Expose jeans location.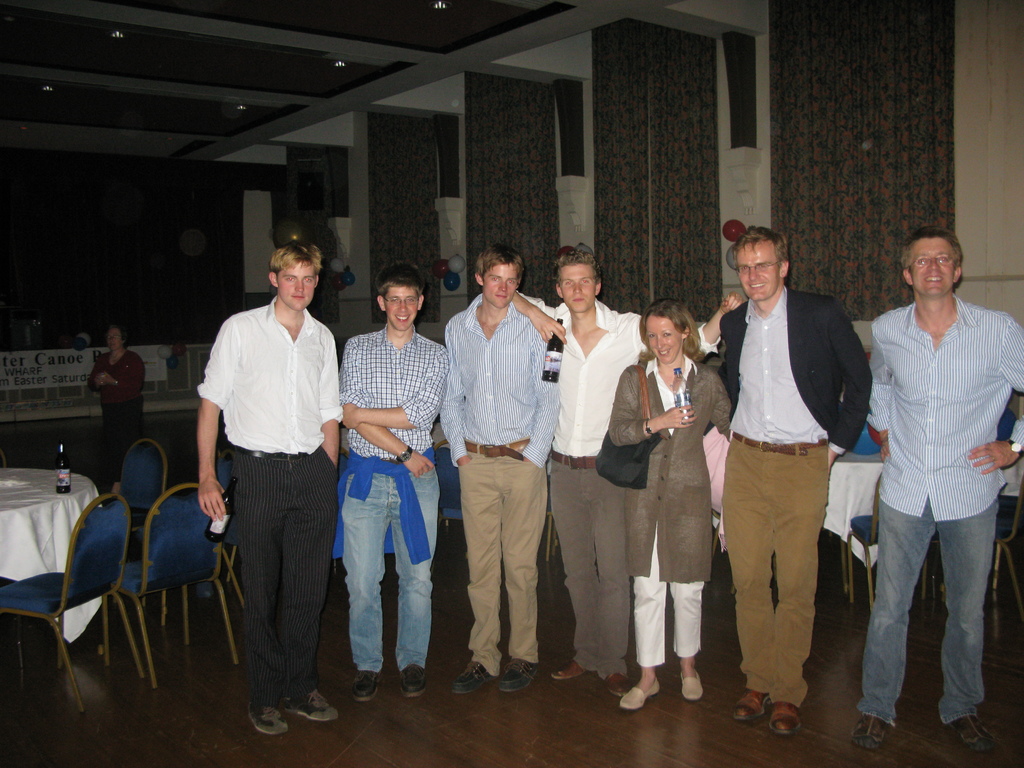
Exposed at box(846, 484, 1007, 724).
